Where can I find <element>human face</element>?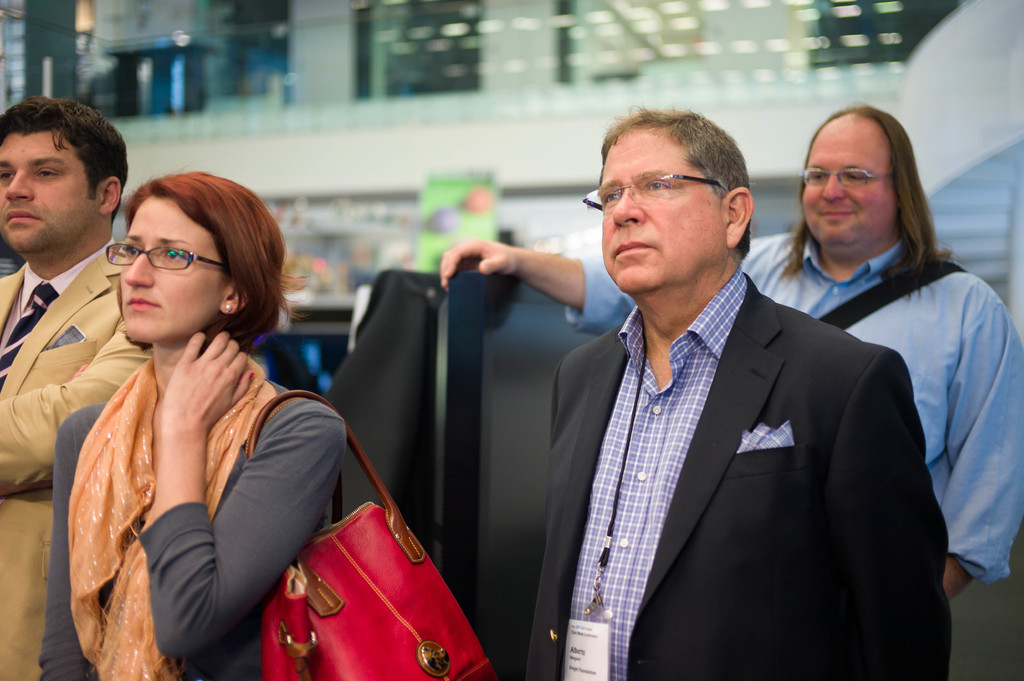
You can find it at bbox=[600, 131, 721, 287].
